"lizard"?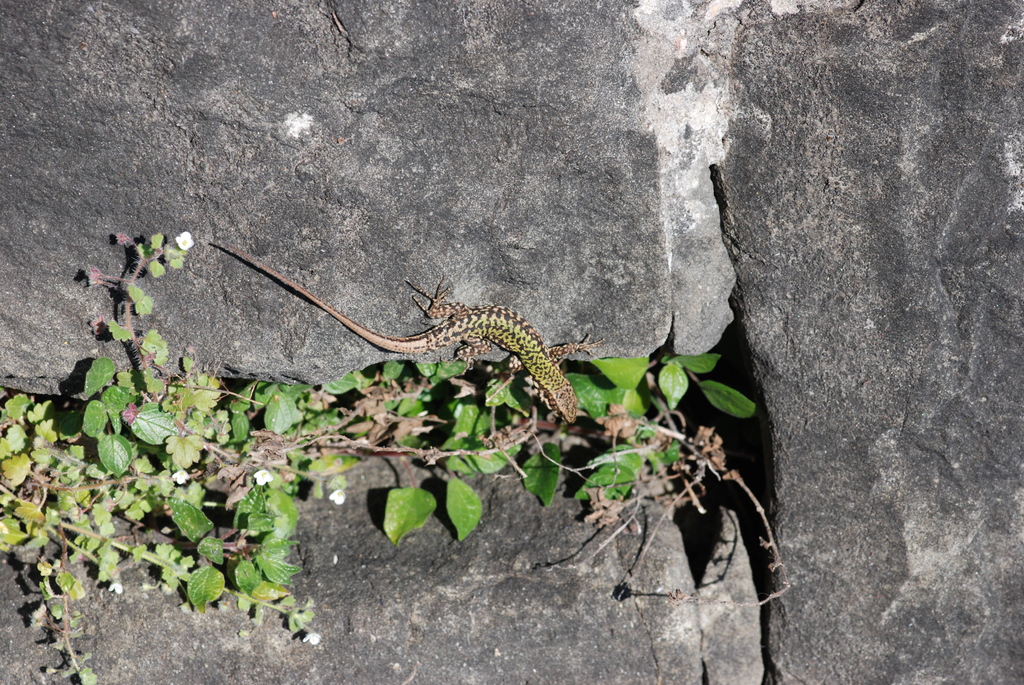
region(204, 238, 584, 425)
